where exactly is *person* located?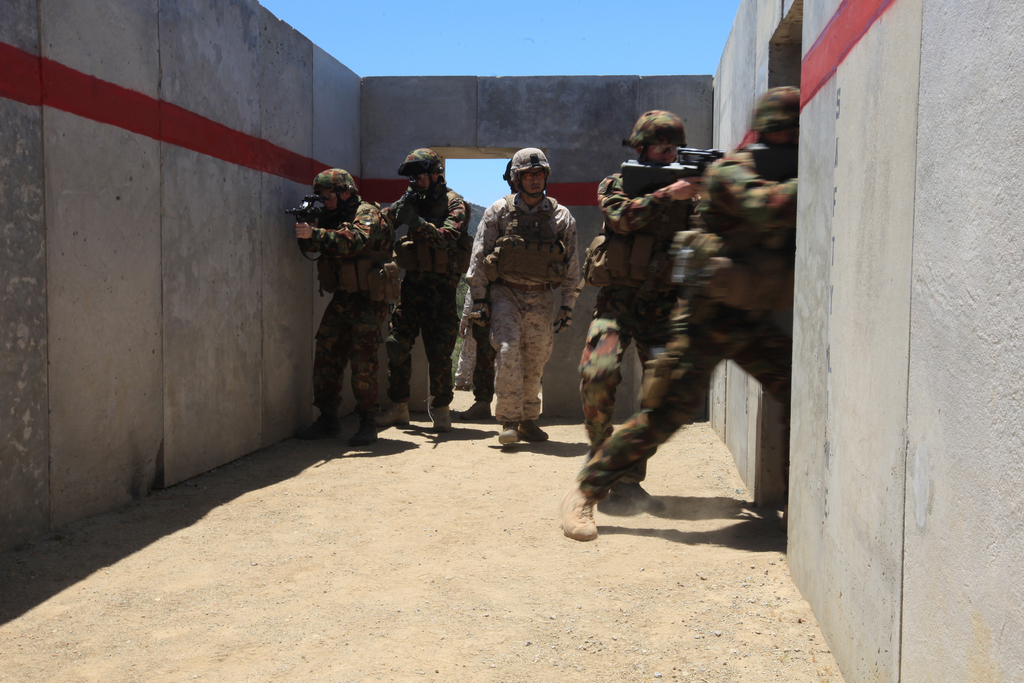
Its bounding box is (557,76,801,553).
